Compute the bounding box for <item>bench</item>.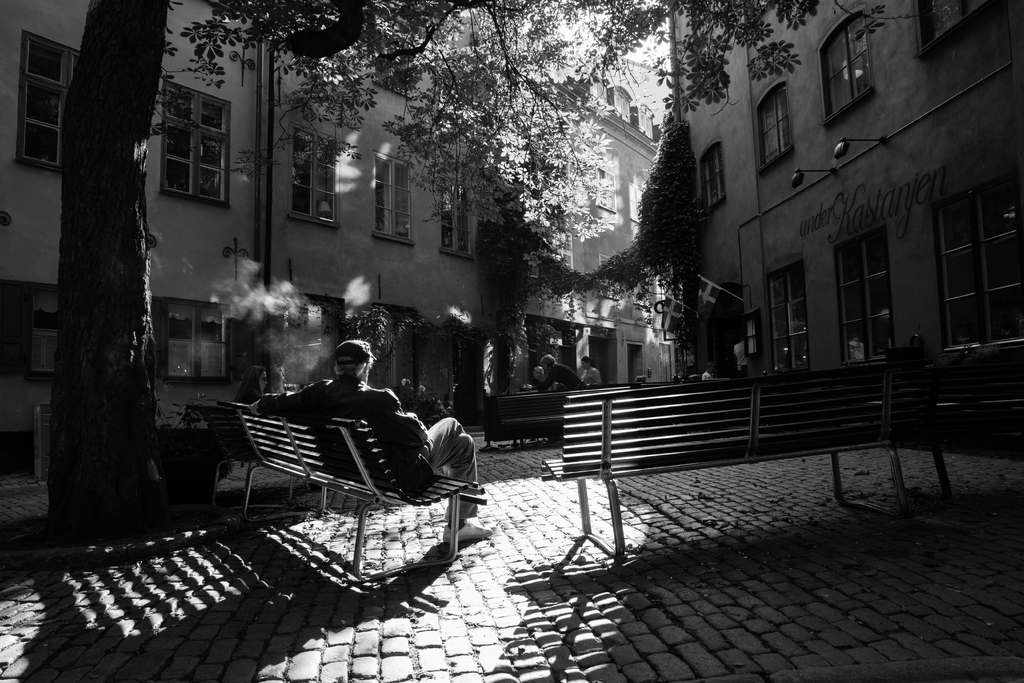
locate(448, 382, 649, 448).
